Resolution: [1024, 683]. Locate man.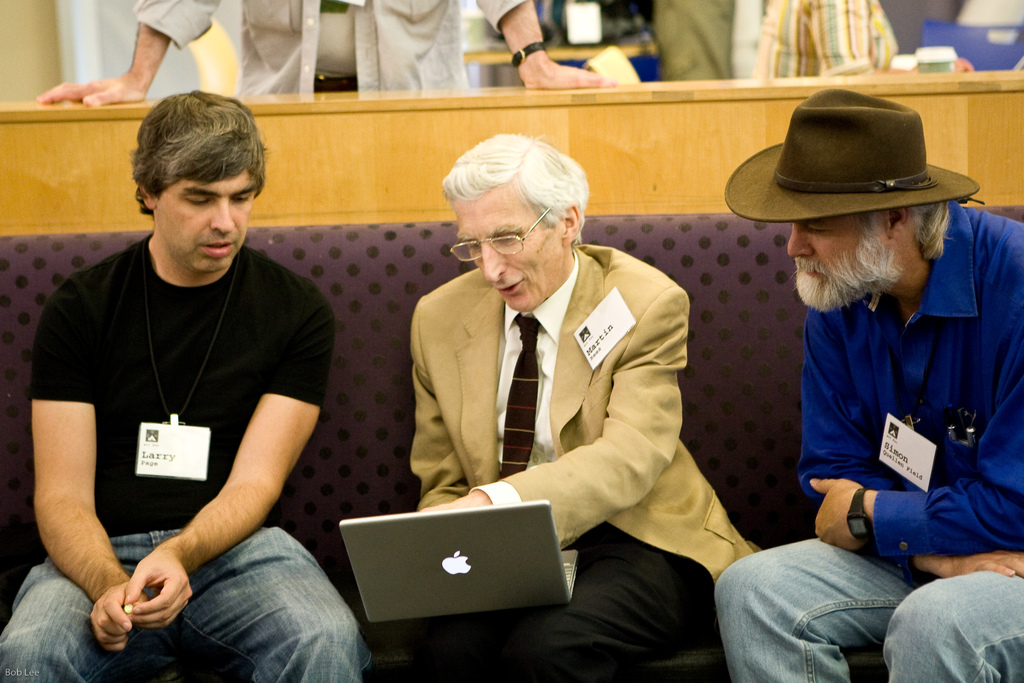
left=2, top=79, right=392, bottom=670.
